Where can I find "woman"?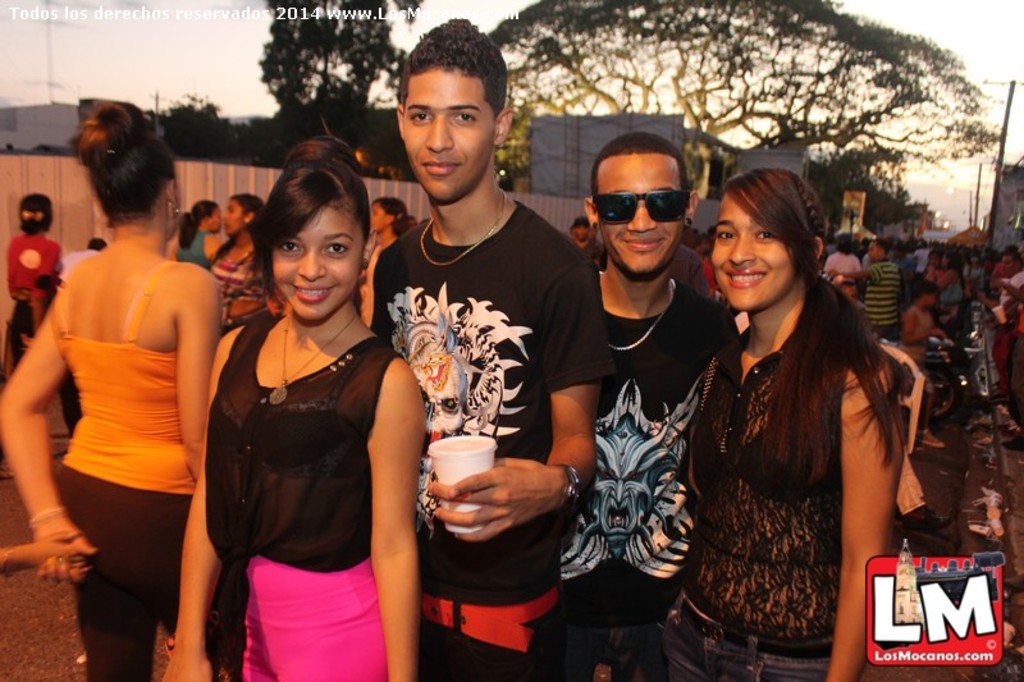
You can find it at box(8, 189, 82, 430).
